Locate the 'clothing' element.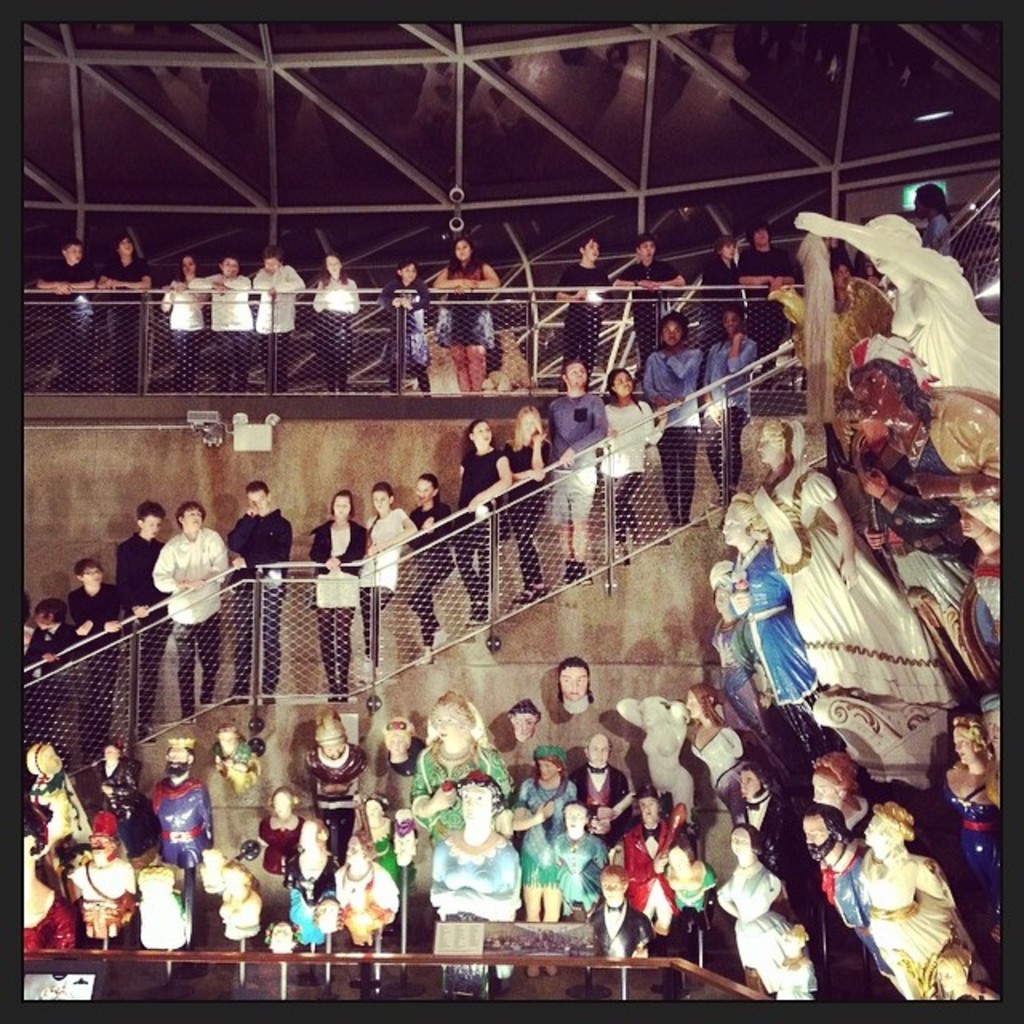
Element bbox: detection(40, 258, 94, 397).
